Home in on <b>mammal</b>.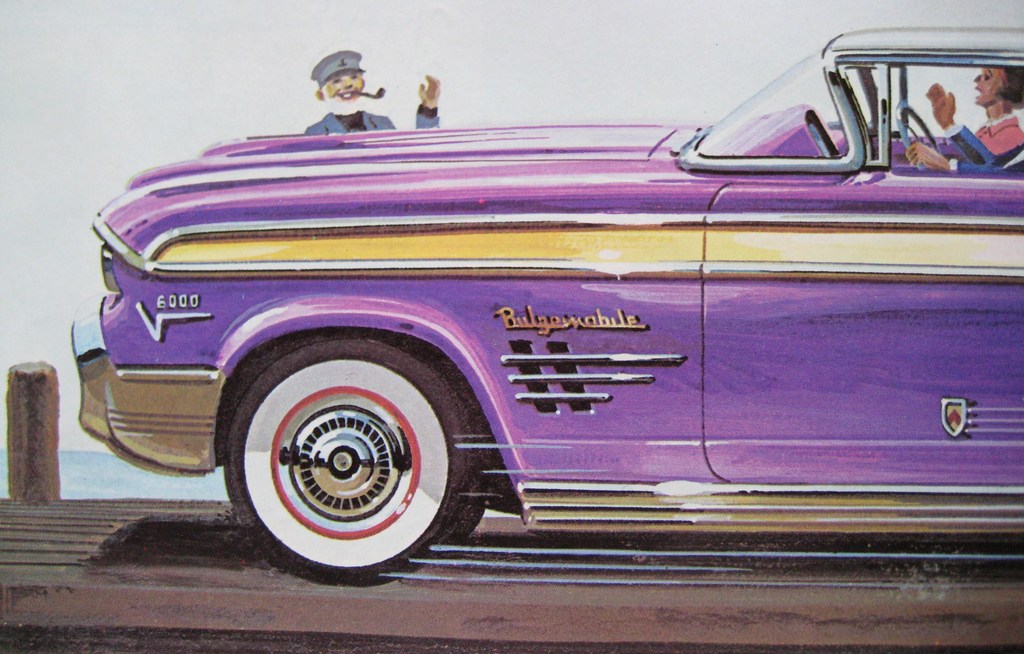
Homed in at pyautogui.locateOnScreen(294, 39, 460, 132).
